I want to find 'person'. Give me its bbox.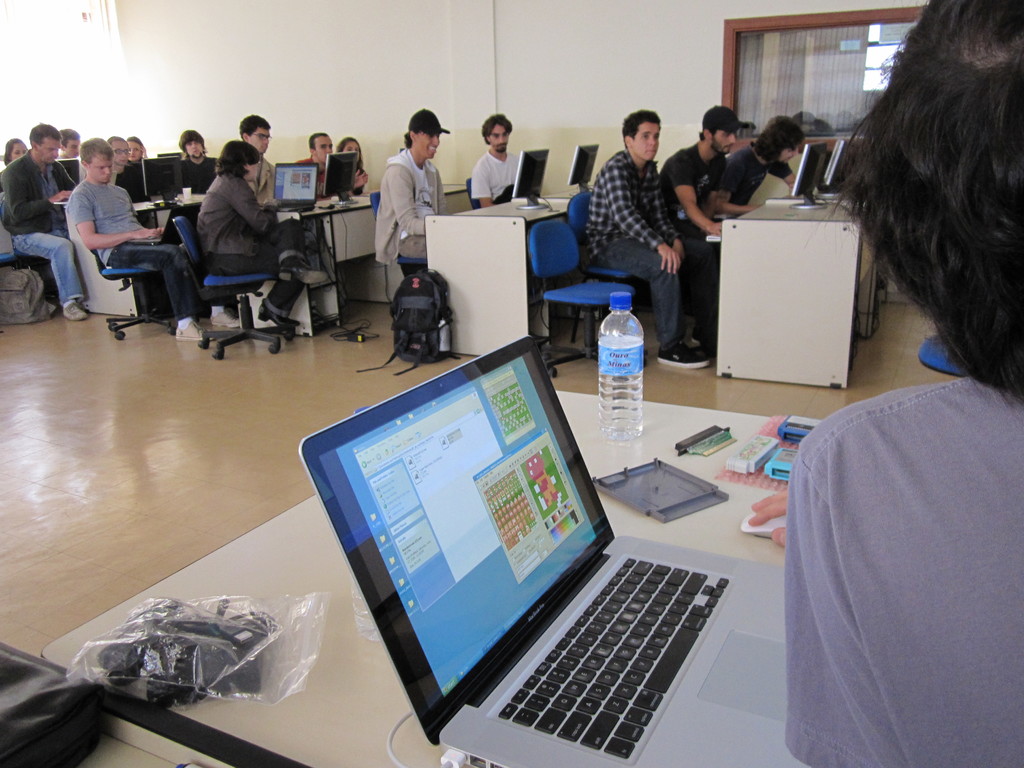
bbox(575, 111, 698, 371).
